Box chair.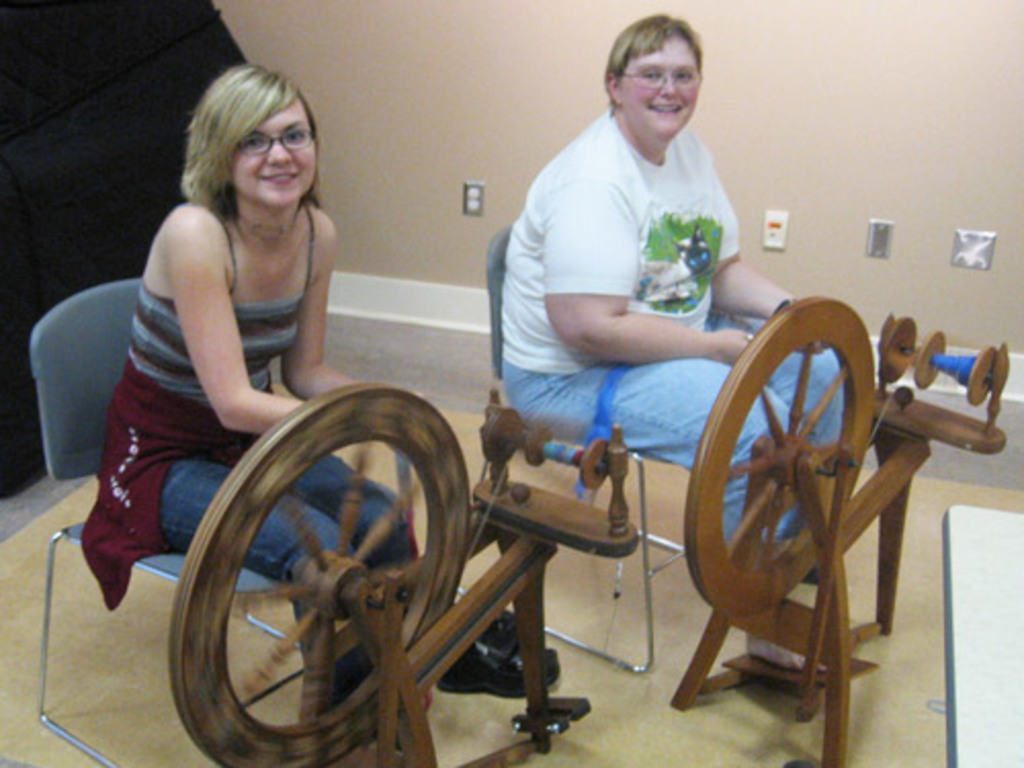
left=20, top=272, right=543, bottom=752.
